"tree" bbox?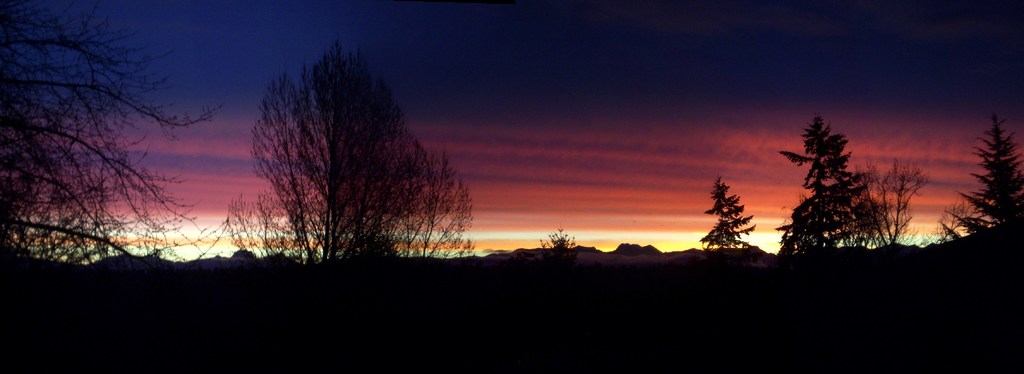
select_region(696, 171, 758, 268)
